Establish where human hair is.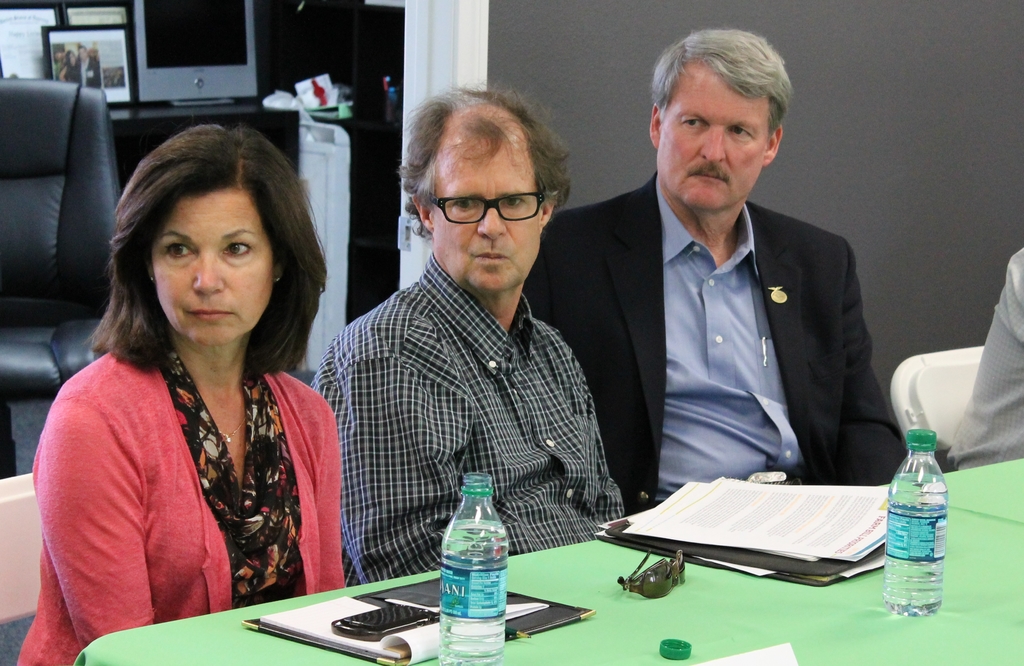
Established at crop(652, 23, 796, 144).
